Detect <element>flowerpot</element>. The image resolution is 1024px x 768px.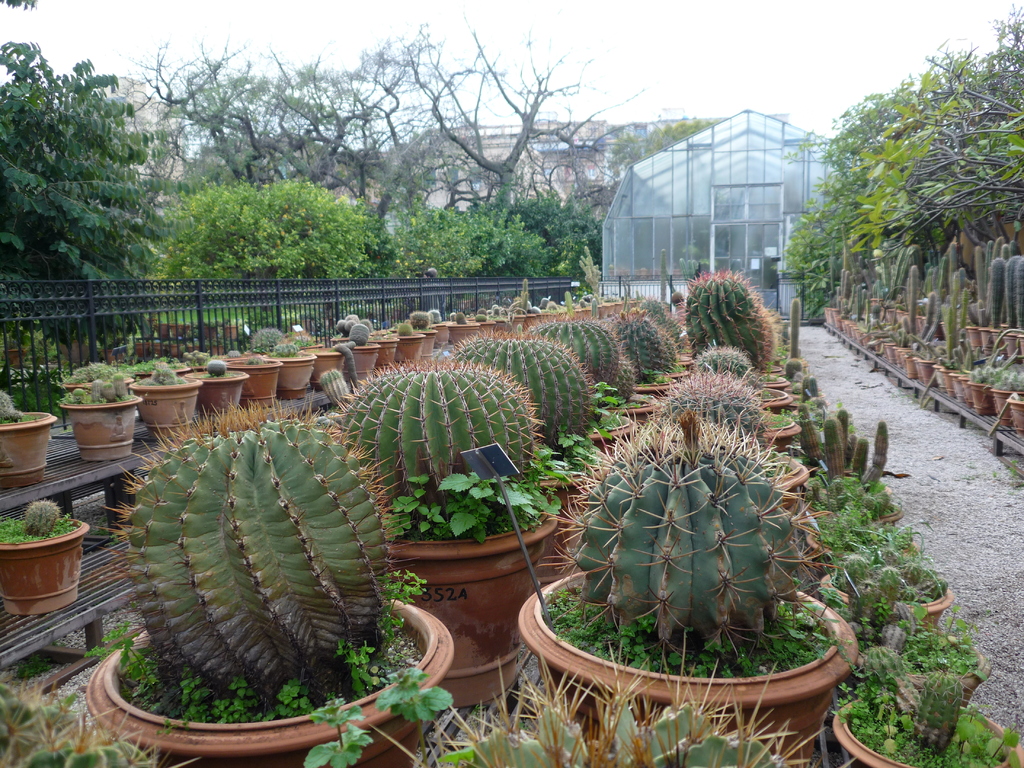
[0, 516, 88, 616].
